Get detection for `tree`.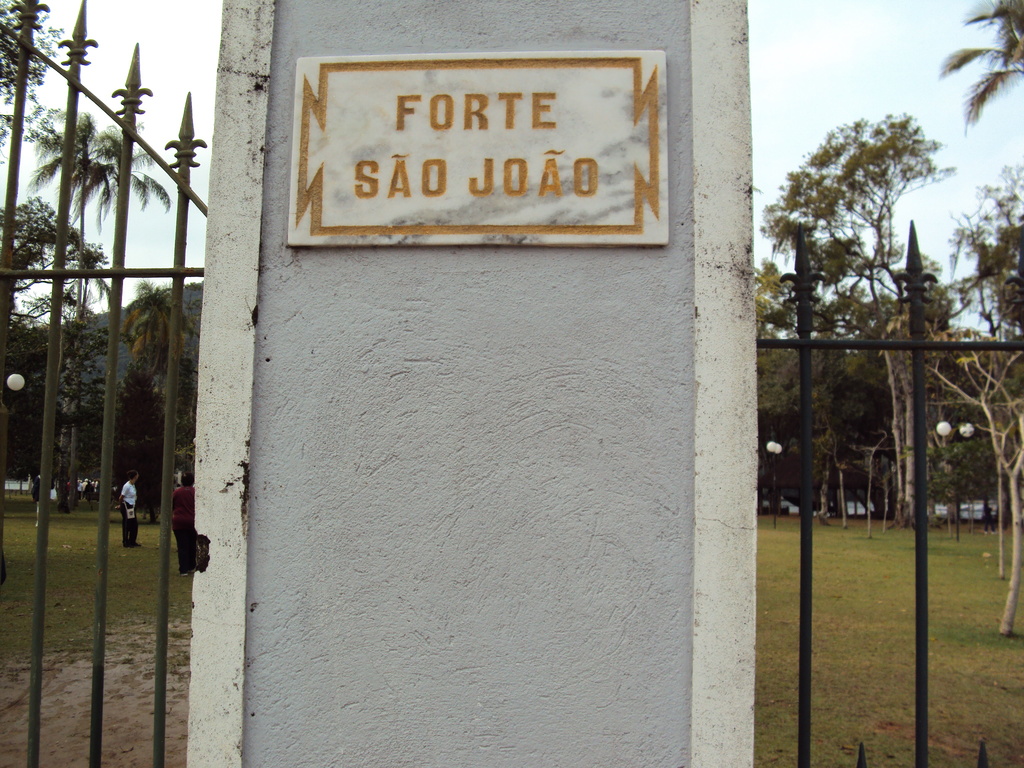
Detection: 943:157:1023:531.
